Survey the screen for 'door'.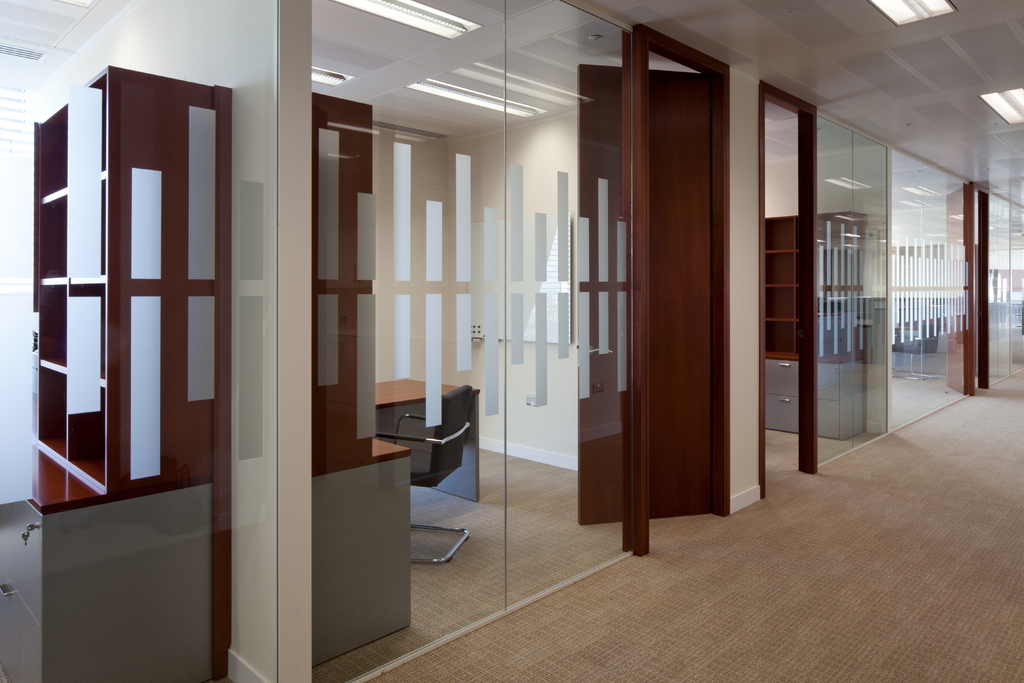
Survey found: rect(942, 178, 971, 396).
